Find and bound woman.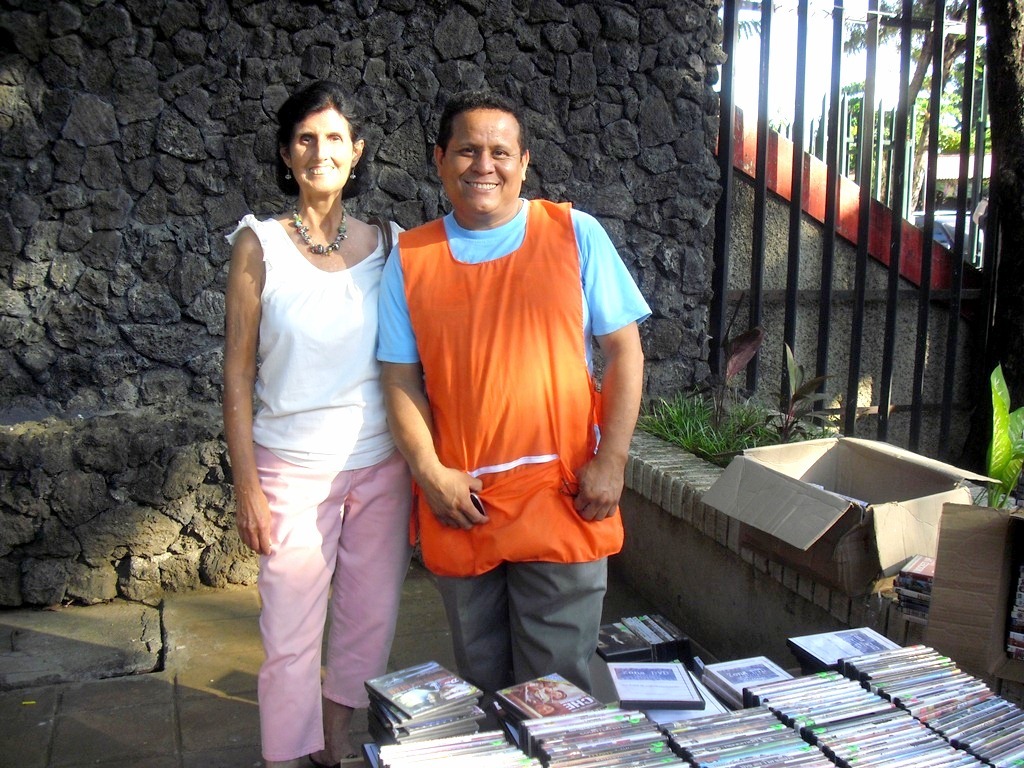
Bound: select_region(218, 64, 418, 748).
